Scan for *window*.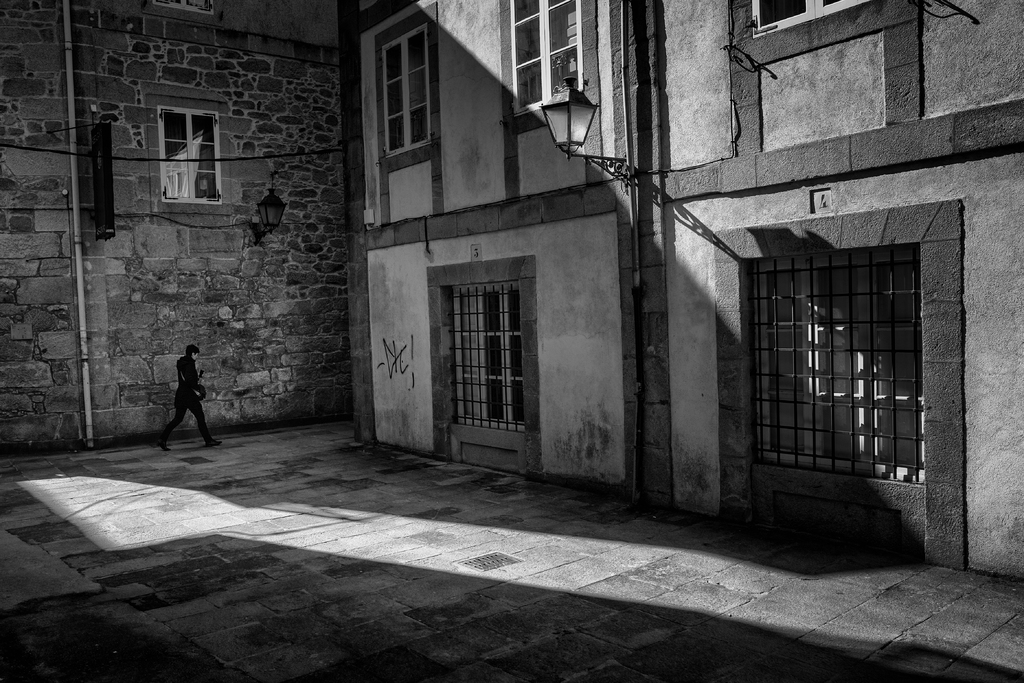
Scan result: crop(427, 258, 536, 478).
